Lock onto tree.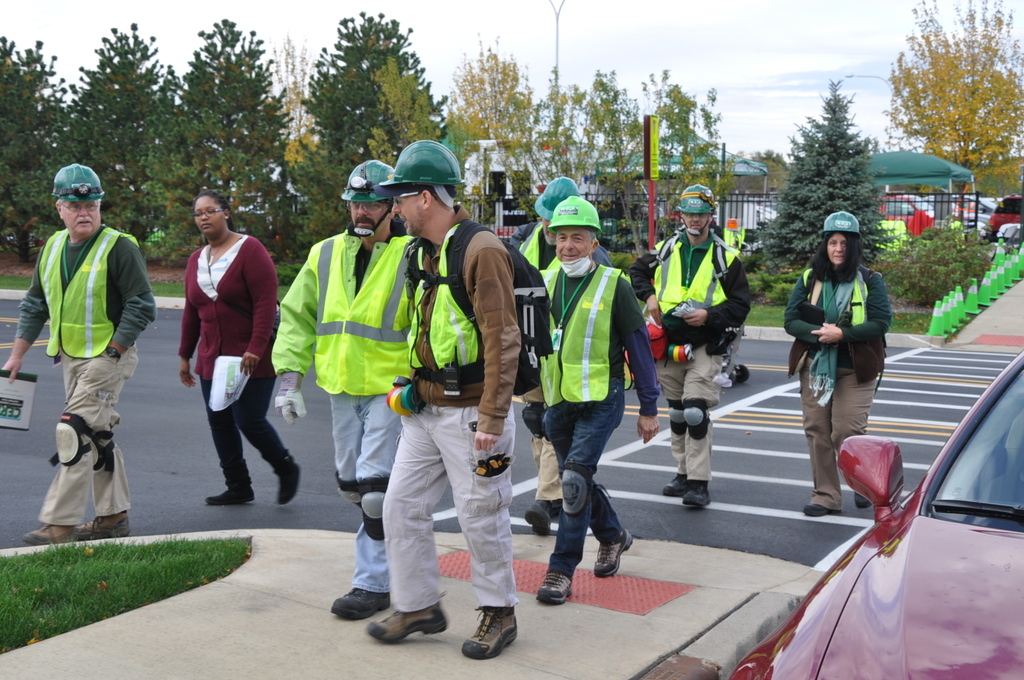
Locked: <region>0, 30, 65, 254</region>.
